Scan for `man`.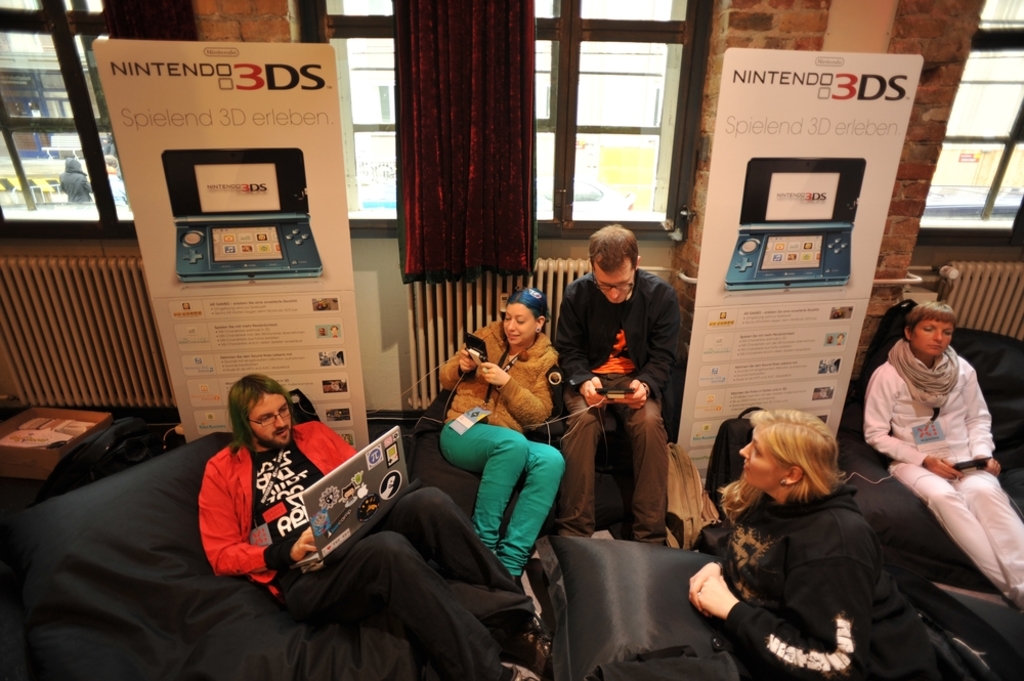
Scan result: left=324, top=379, right=346, bottom=395.
